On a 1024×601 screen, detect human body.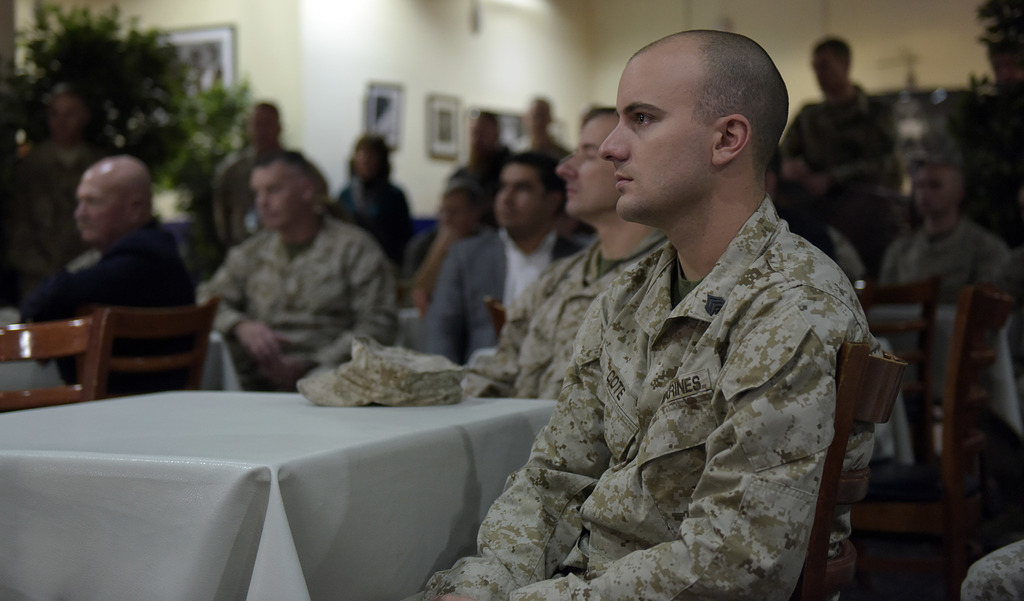
{"x1": 871, "y1": 153, "x2": 1007, "y2": 304}.
